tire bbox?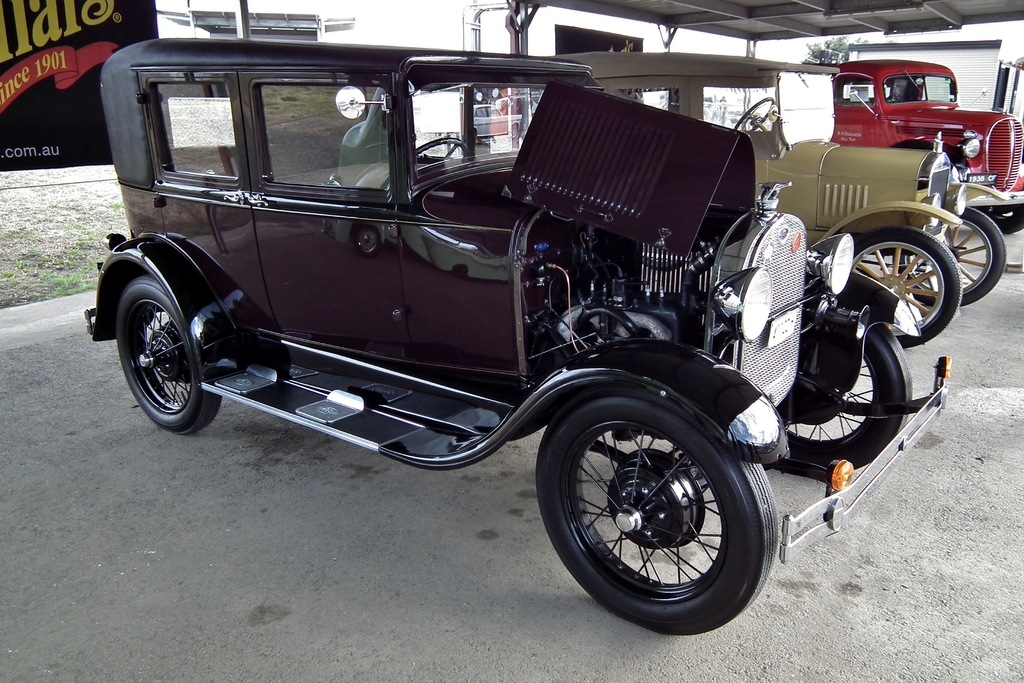
924/208/1005/315
